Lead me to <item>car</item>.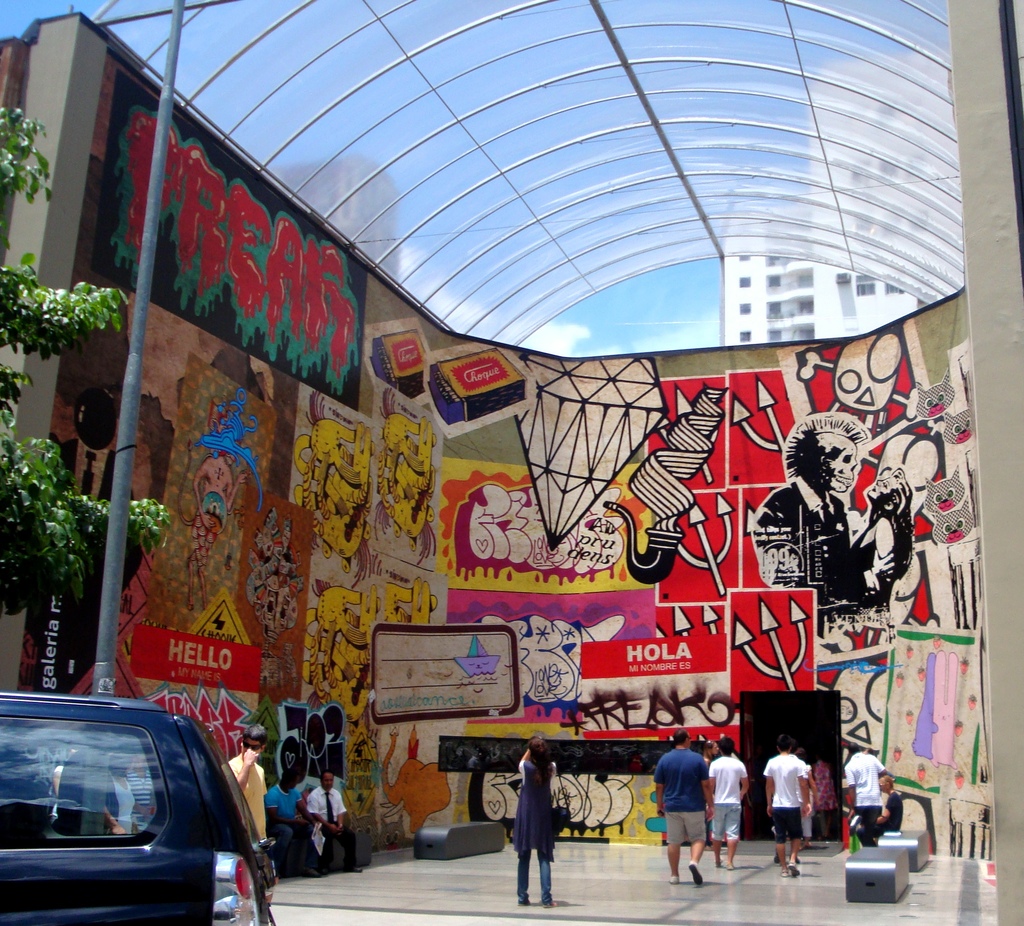
Lead to left=0, top=691, right=273, bottom=925.
